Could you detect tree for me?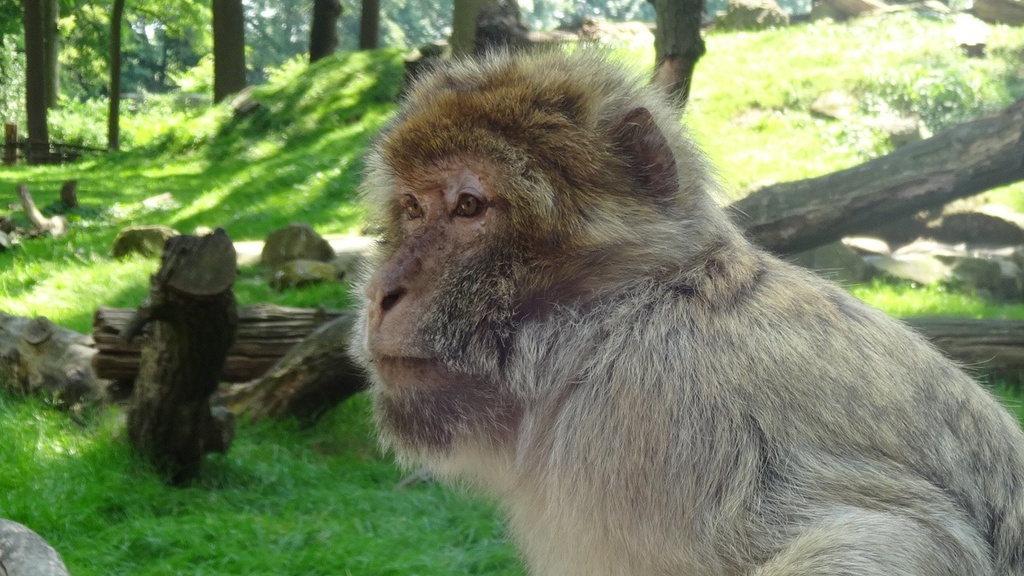
Detection result: (x1=358, y1=0, x2=378, y2=49).
